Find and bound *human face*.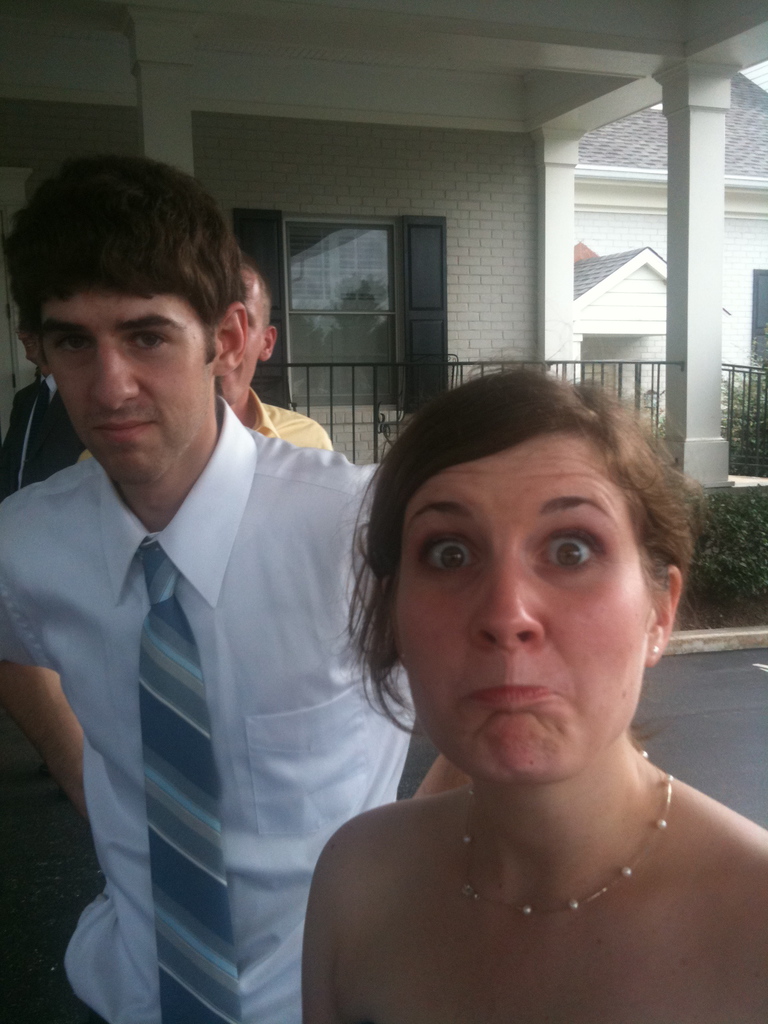
Bound: left=38, top=294, right=213, bottom=490.
